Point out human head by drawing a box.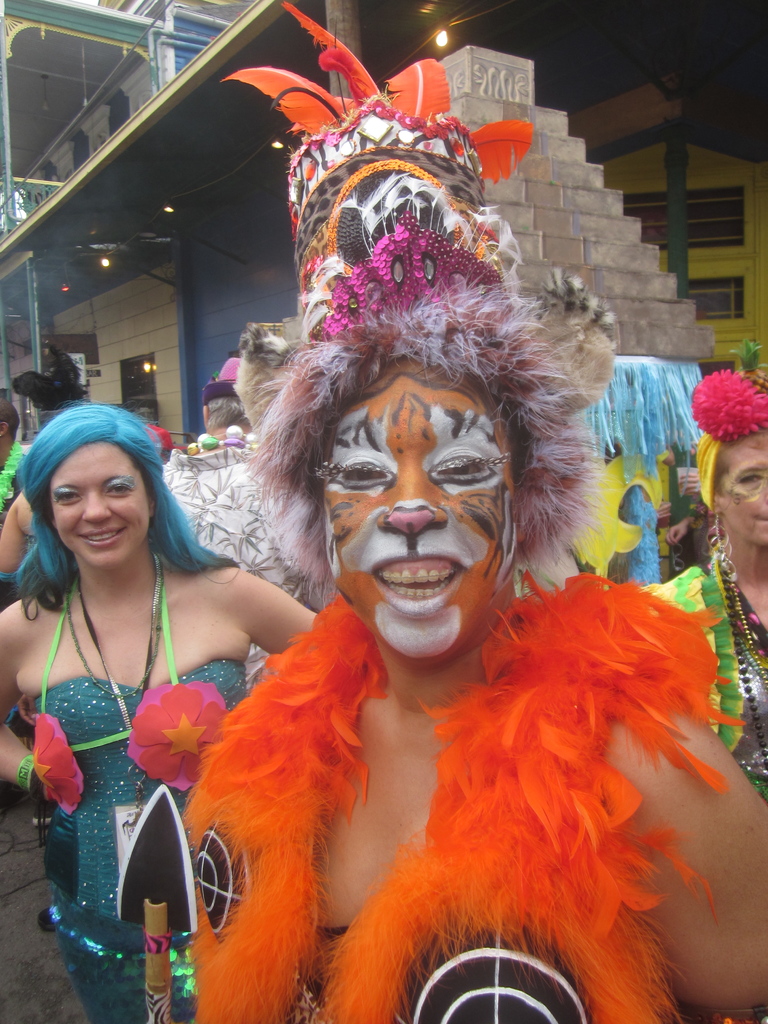
[x1=198, y1=376, x2=252, y2=428].
